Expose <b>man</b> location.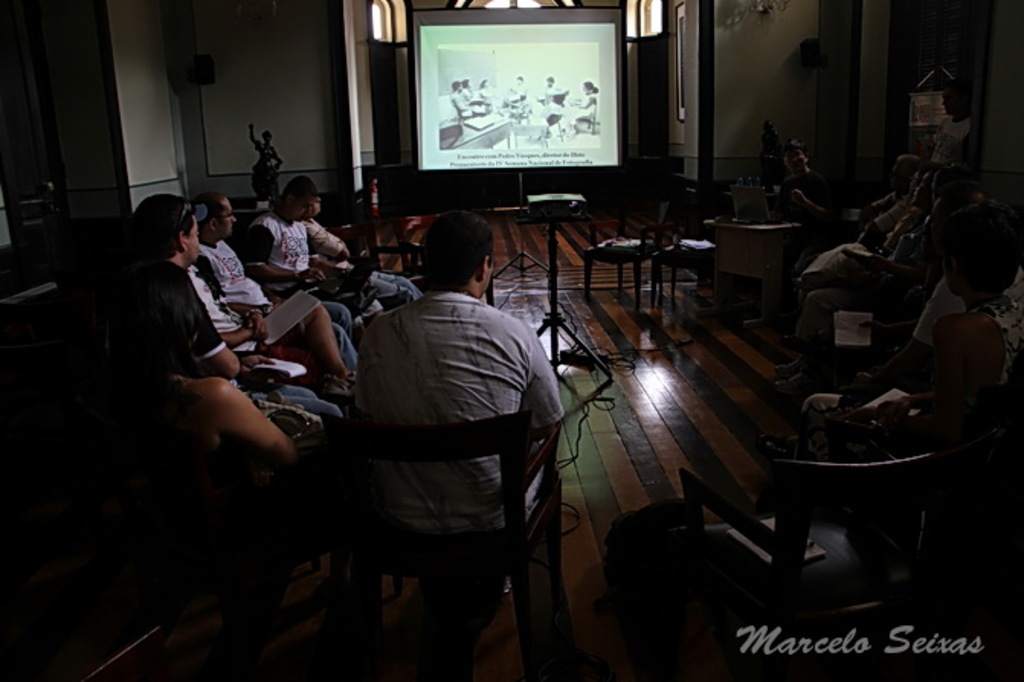
Exposed at {"left": 792, "top": 154, "right": 925, "bottom": 272}.
